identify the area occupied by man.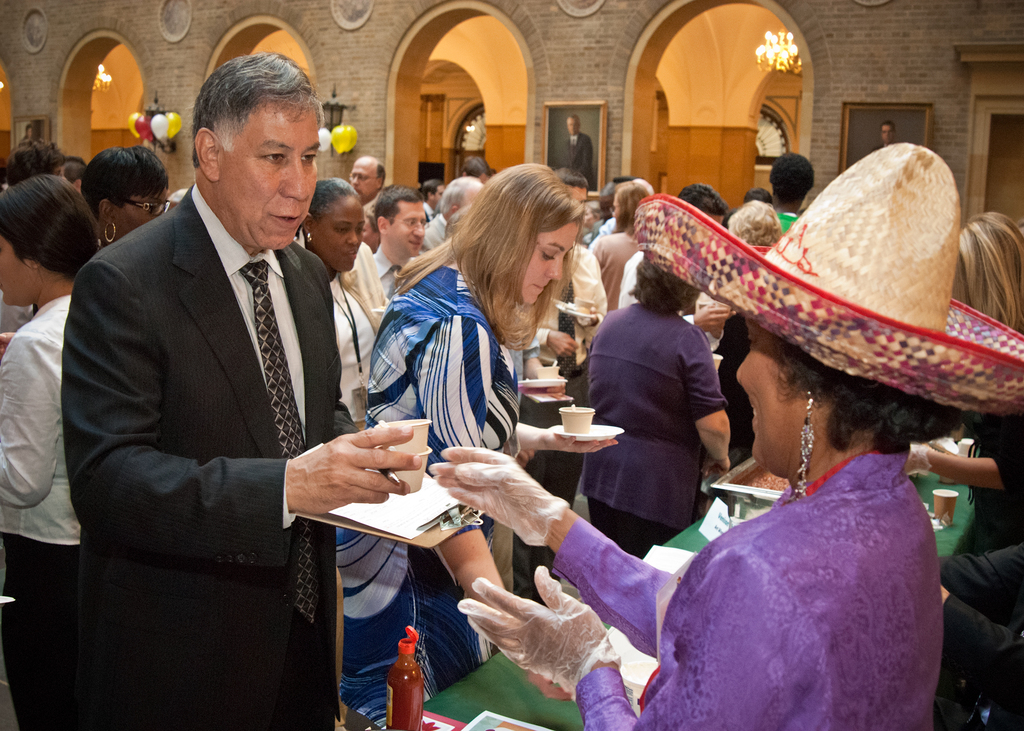
Area: (x1=613, y1=183, x2=739, y2=352).
